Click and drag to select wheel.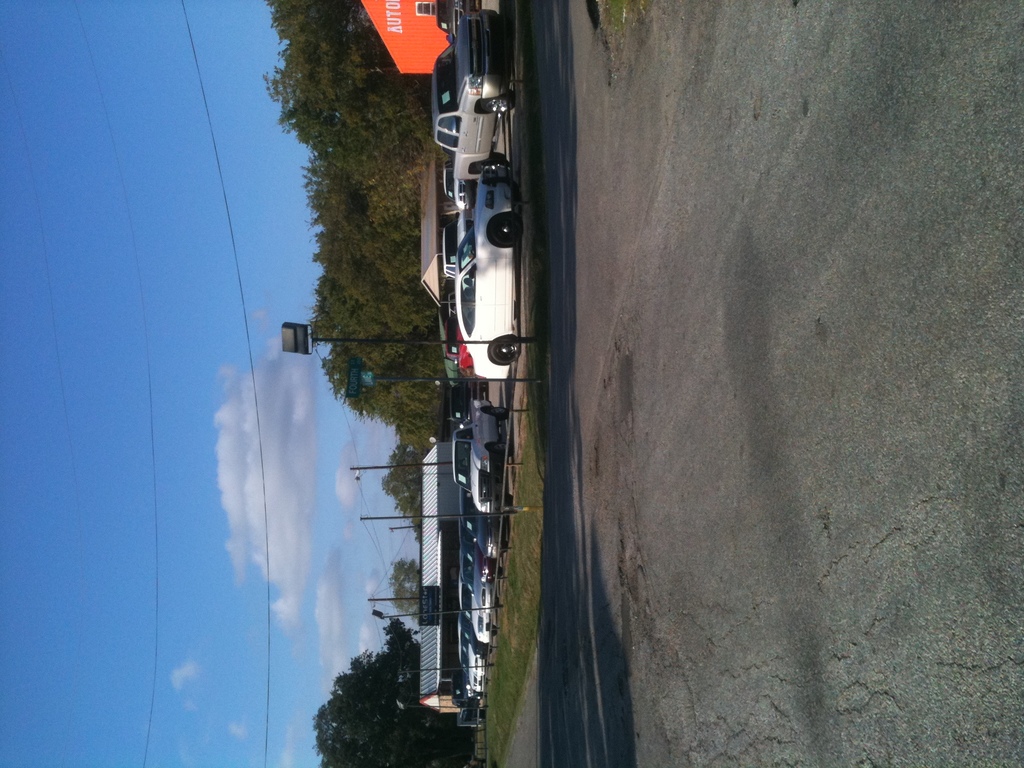
Selection: 488, 438, 511, 458.
